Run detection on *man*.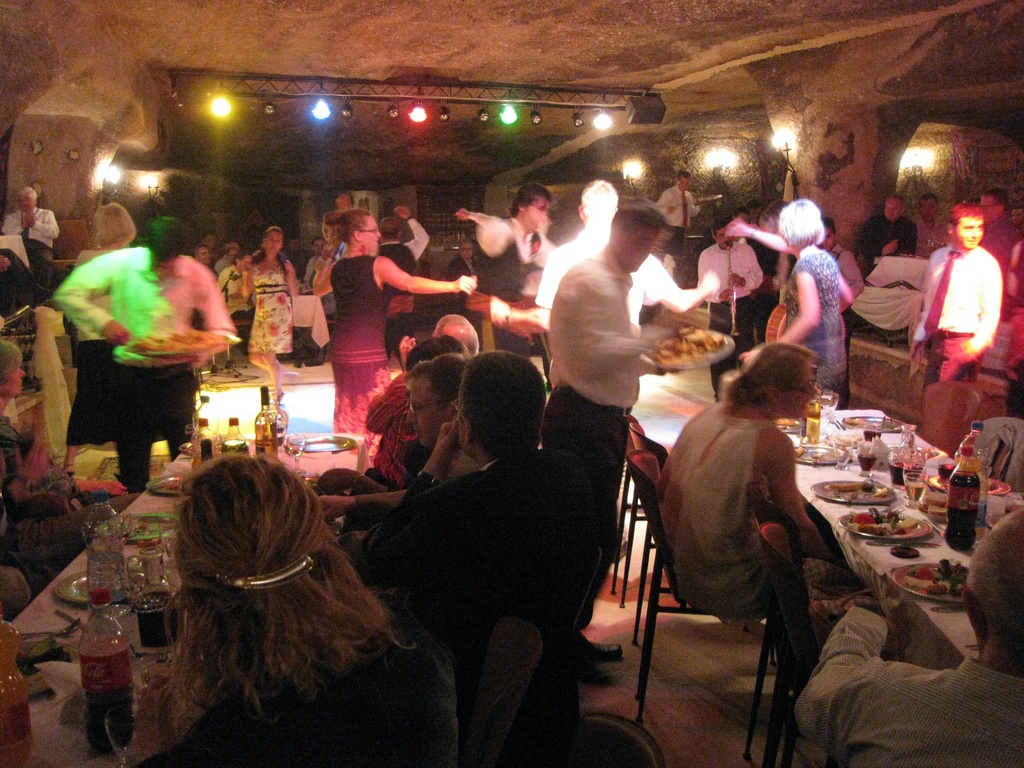
Result: select_region(536, 168, 735, 647).
